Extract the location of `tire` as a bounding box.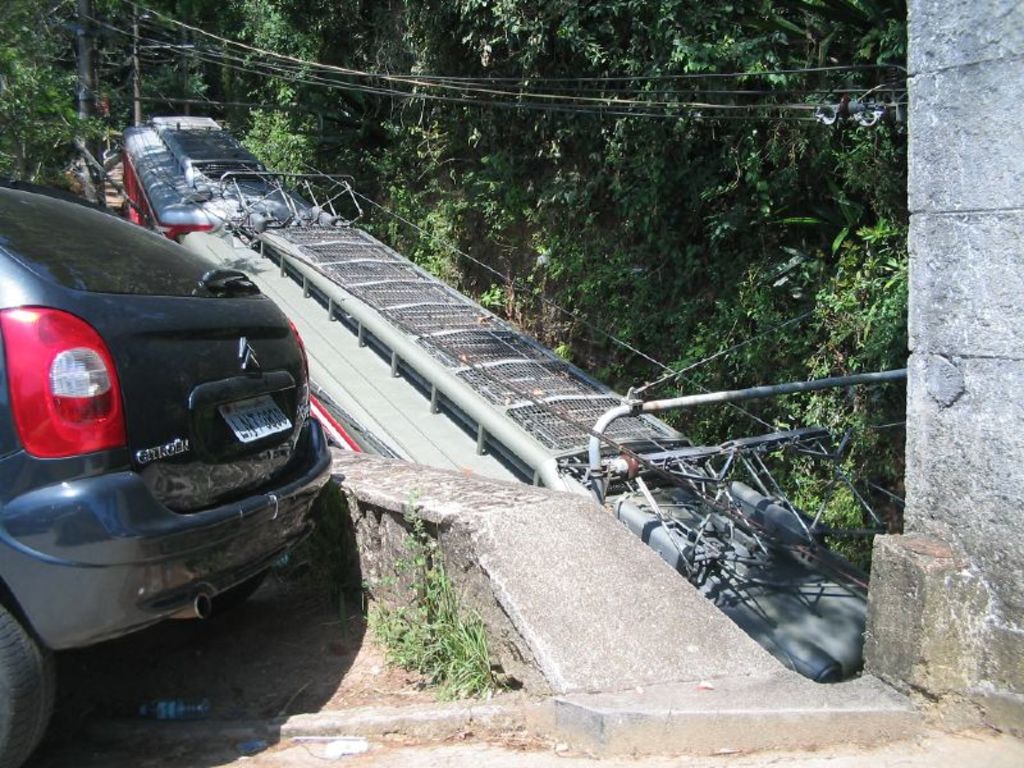
<region>207, 567, 265, 616</region>.
